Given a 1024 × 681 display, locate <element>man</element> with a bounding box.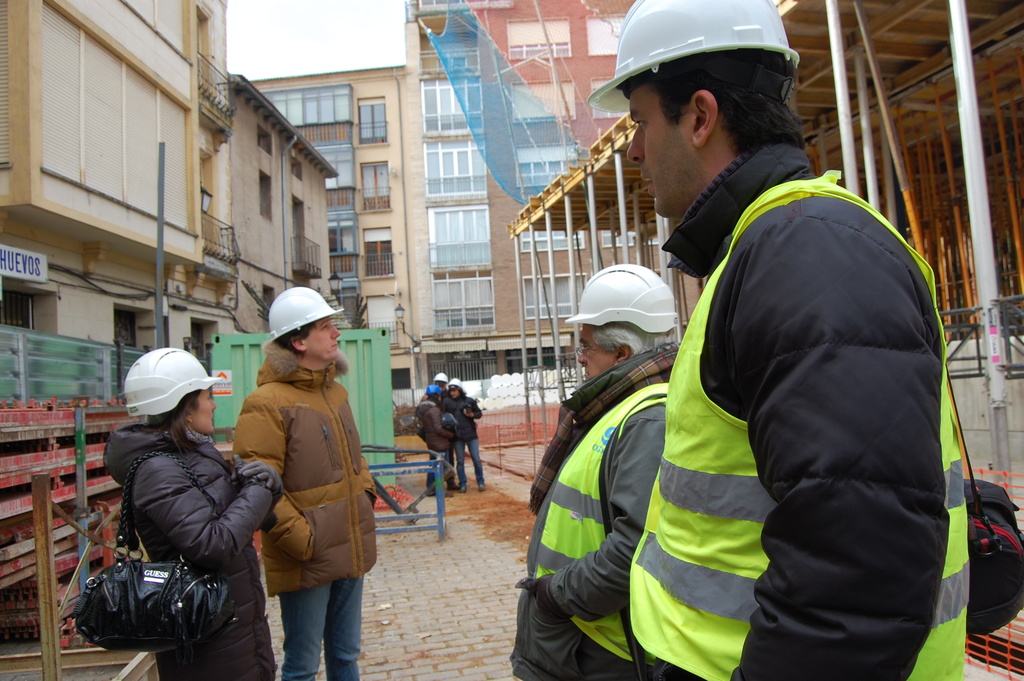
Located: locate(236, 284, 367, 680).
